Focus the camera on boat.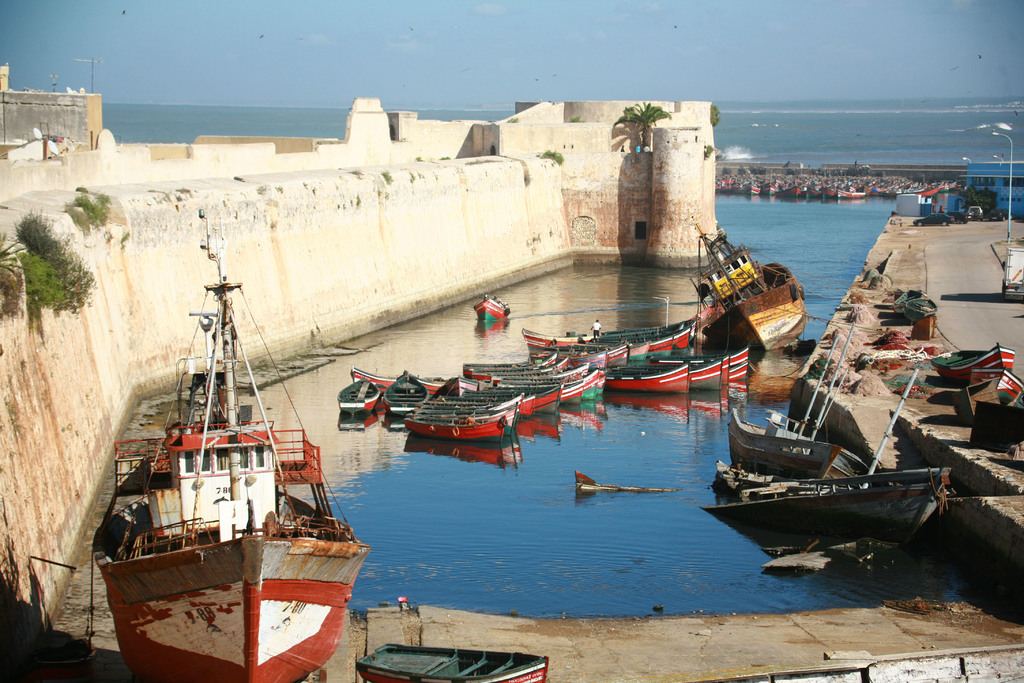
Focus region: BBox(932, 182, 942, 187).
